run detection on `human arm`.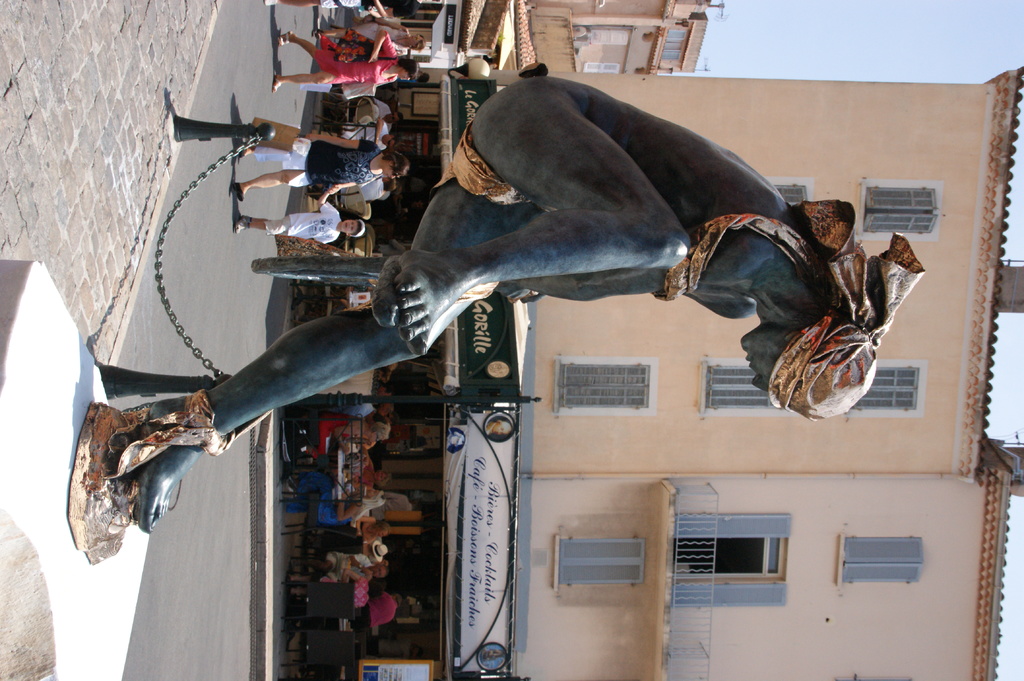
Result: rect(367, 36, 400, 63).
